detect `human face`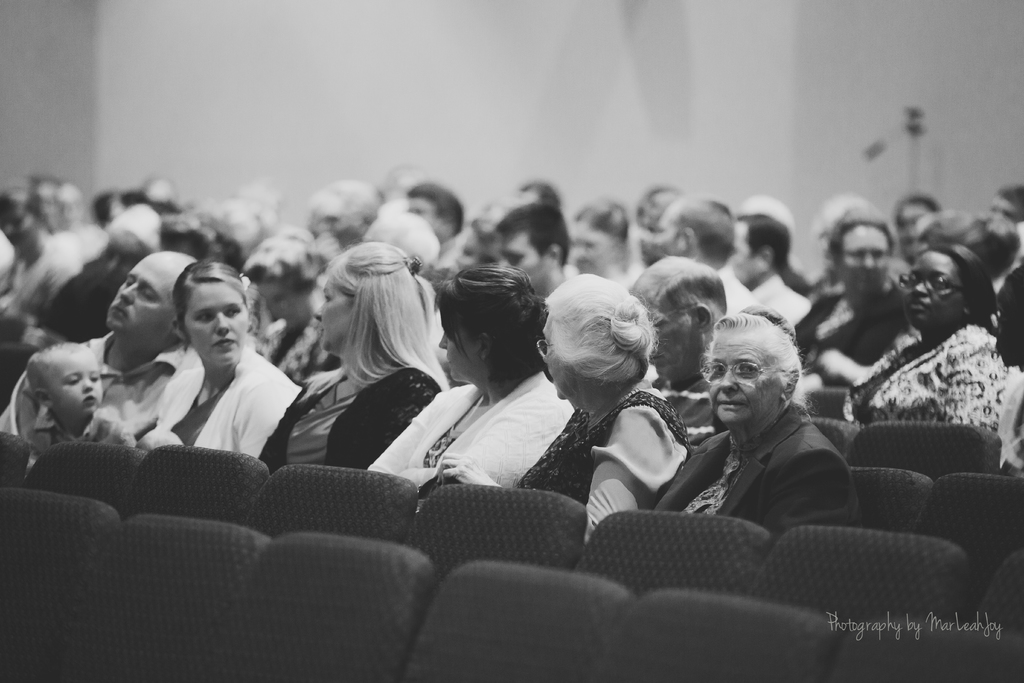
(left=651, top=205, right=683, bottom=263)
